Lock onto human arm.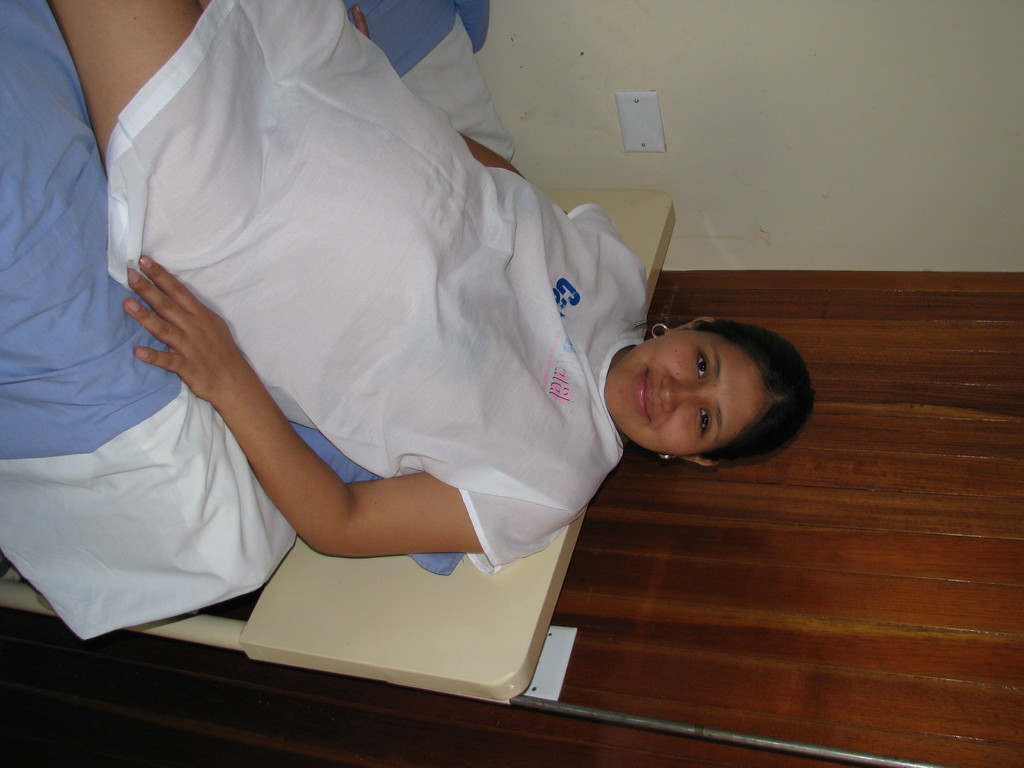
Locked: box(120, 253, 565, 552).
